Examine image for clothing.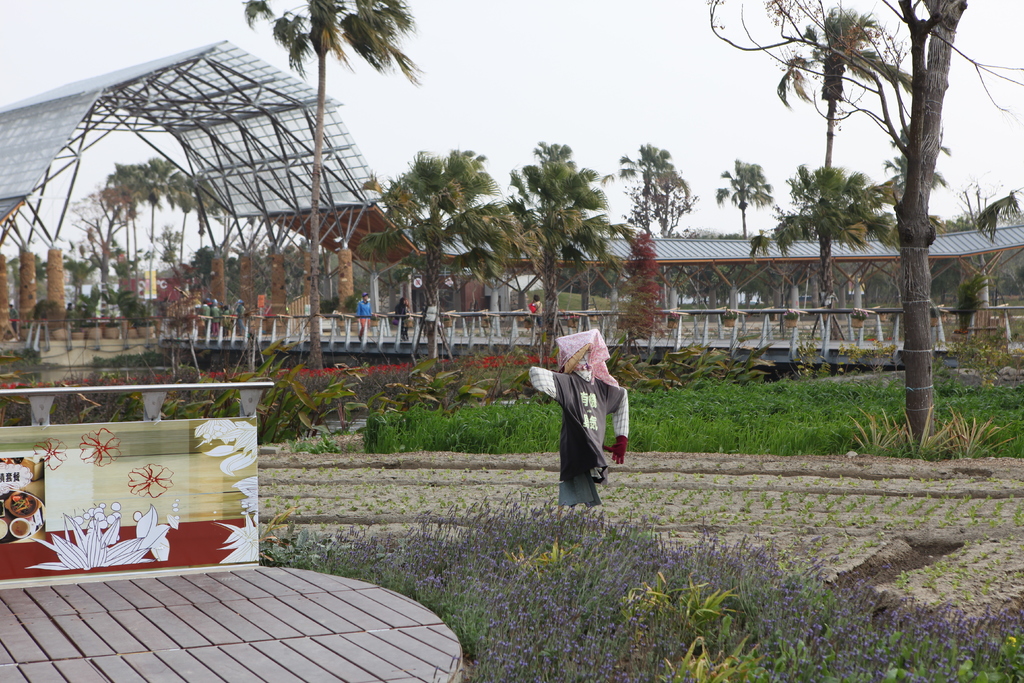
Examination result: (546,350,628,513).
